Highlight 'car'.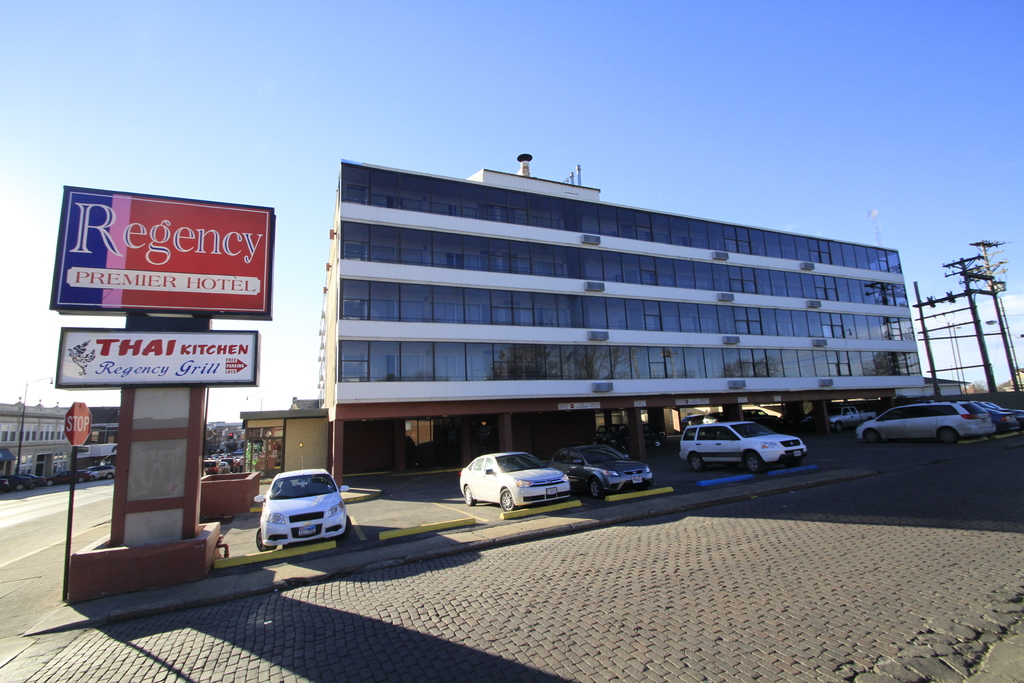
Highlighted region: {"x1": 459, "y1": 445, "x2": 570, "y2": 511}.
